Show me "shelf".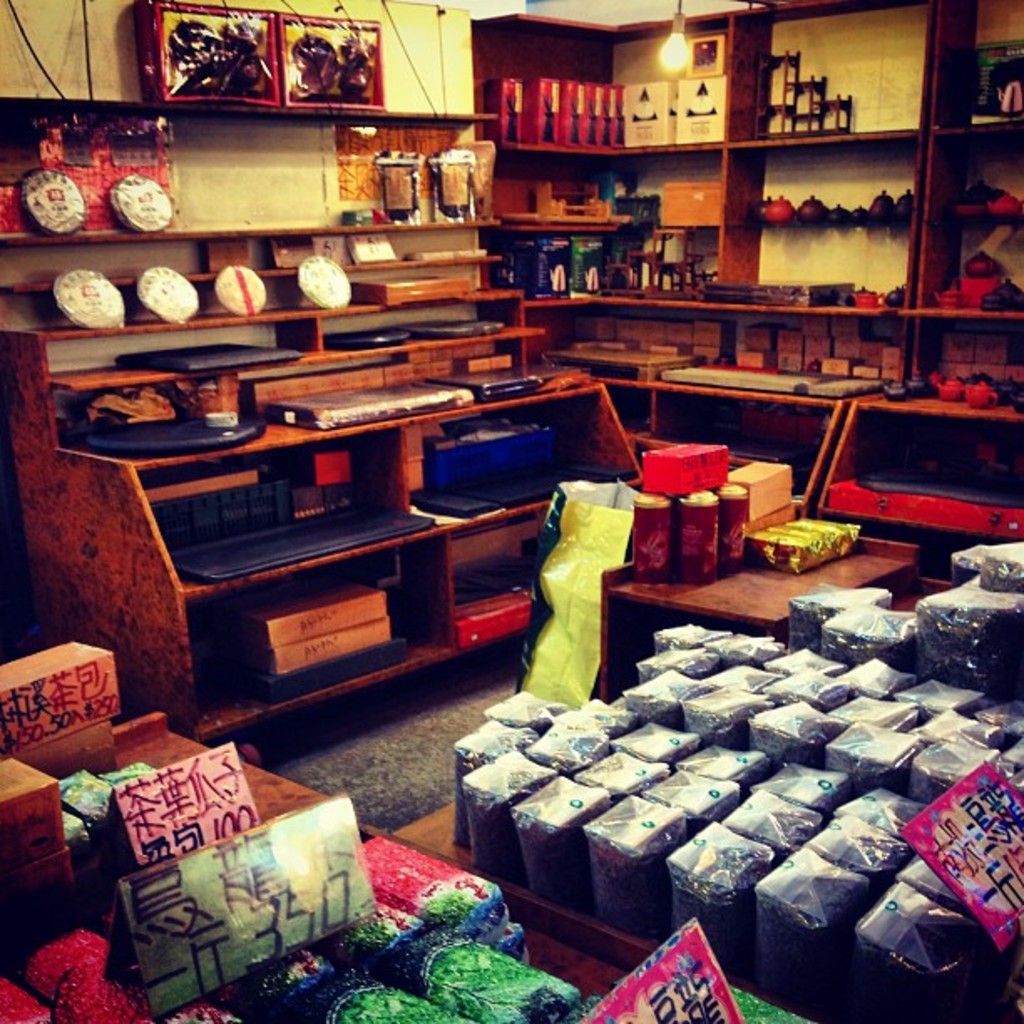
"shelf" is here: bbox(457, 2, 724, 166).
